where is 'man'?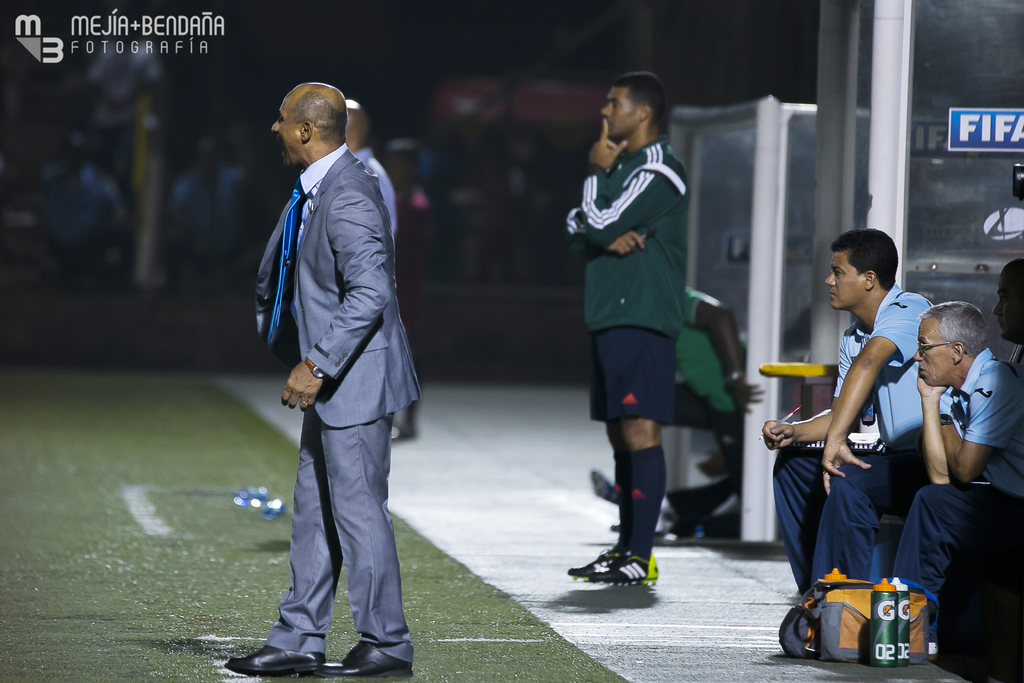
BBox(772, 229, 963, 602).
